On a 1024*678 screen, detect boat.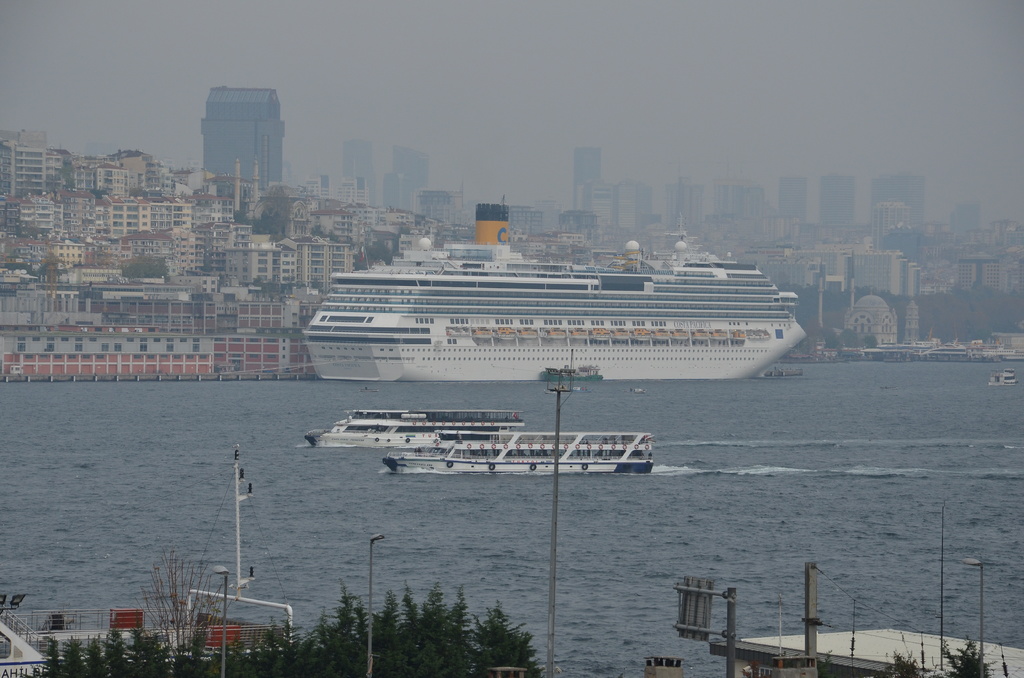
box(988, 364, 1020, 386).
